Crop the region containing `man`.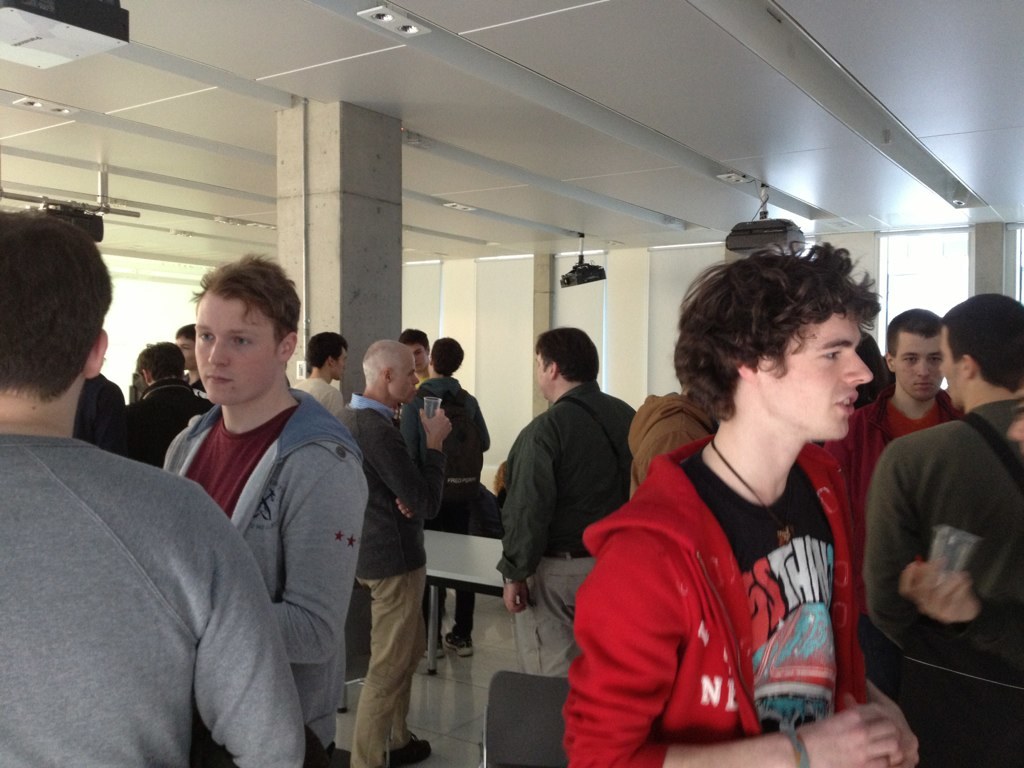
Crop region: BBox(175, 327, 212, 402).
